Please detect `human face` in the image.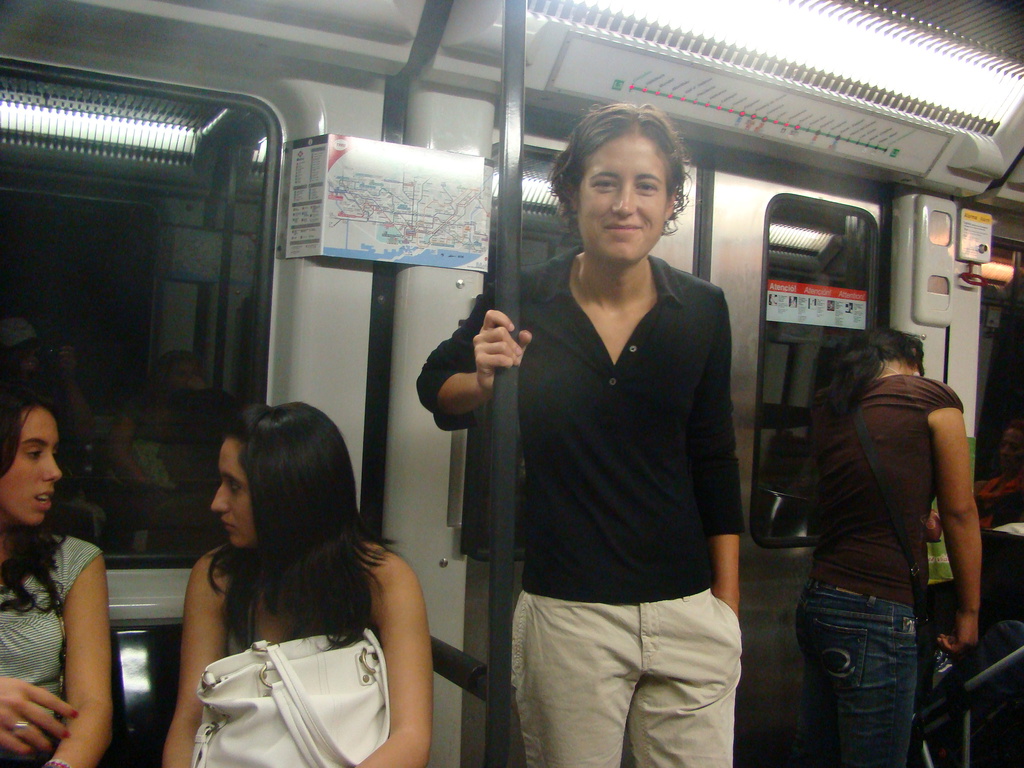
0 408 61 523.
